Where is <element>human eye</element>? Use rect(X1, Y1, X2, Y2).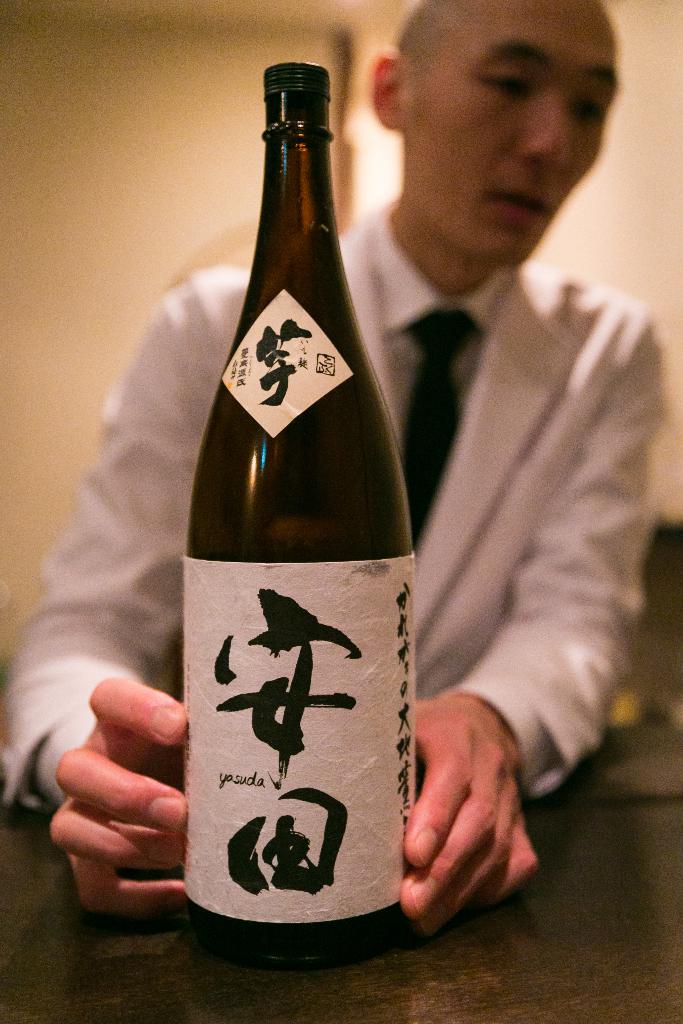
rect(470, 55, 537, 104).
